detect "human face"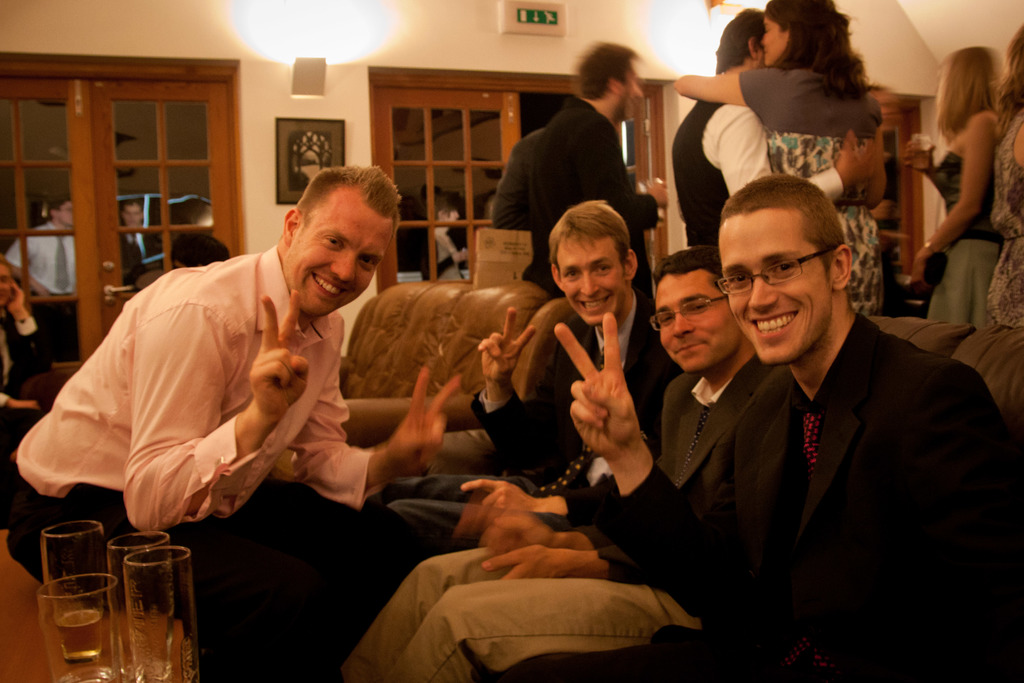
[left=658, top=274, right=743, bottom=369]
